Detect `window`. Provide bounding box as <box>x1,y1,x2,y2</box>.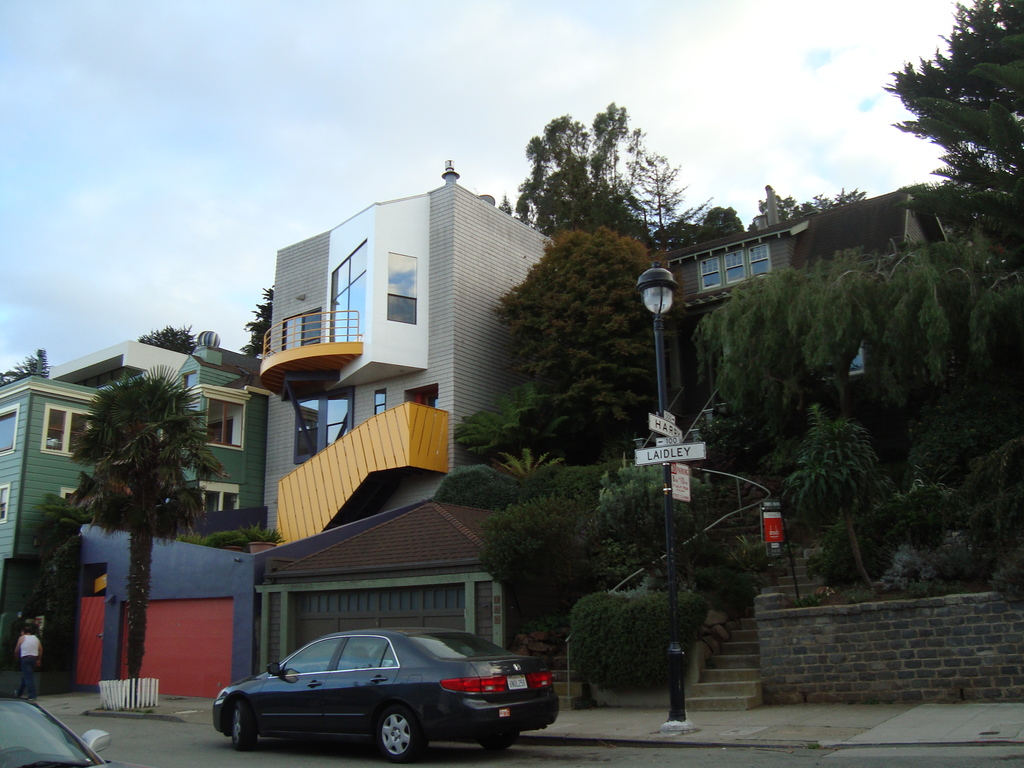
<box>282,309,323,349</box>.
